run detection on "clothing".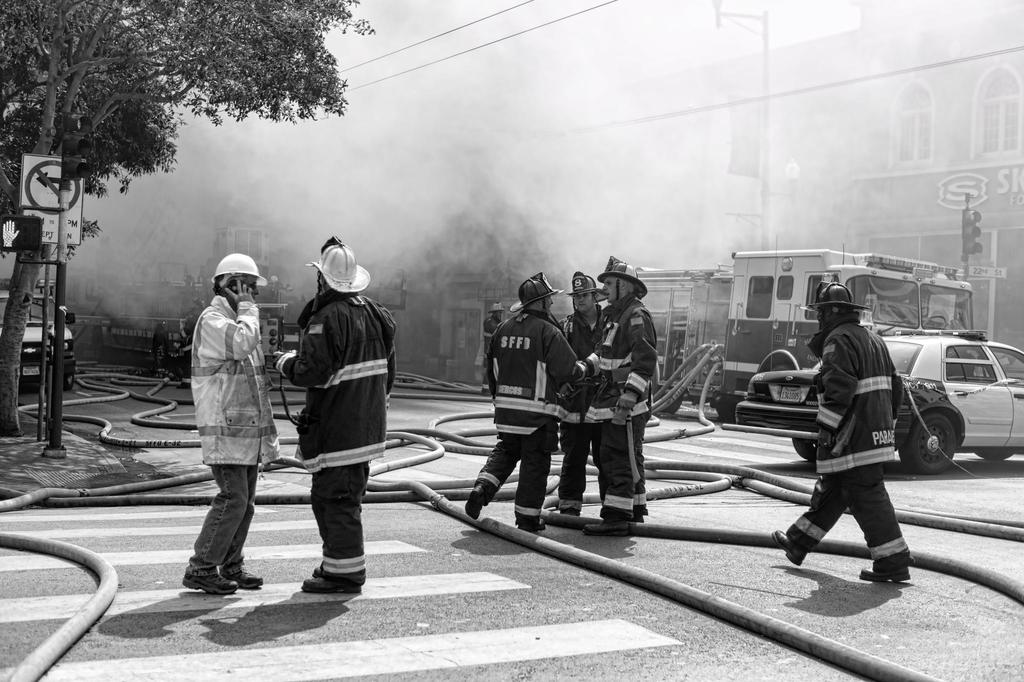
Result: bbox(271, 288, 396, 588).
